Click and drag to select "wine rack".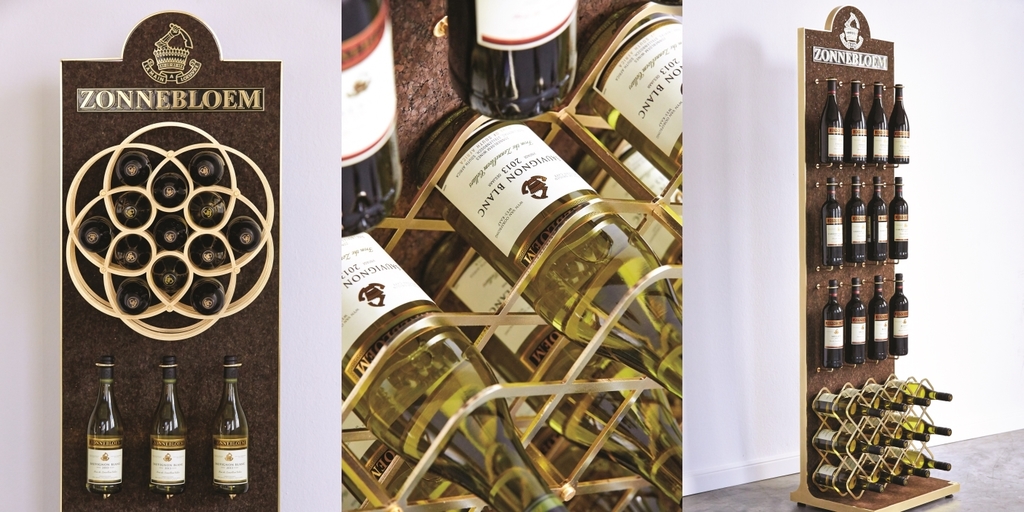
Selection: (left=811, top=374, right=938, bottom=499).
